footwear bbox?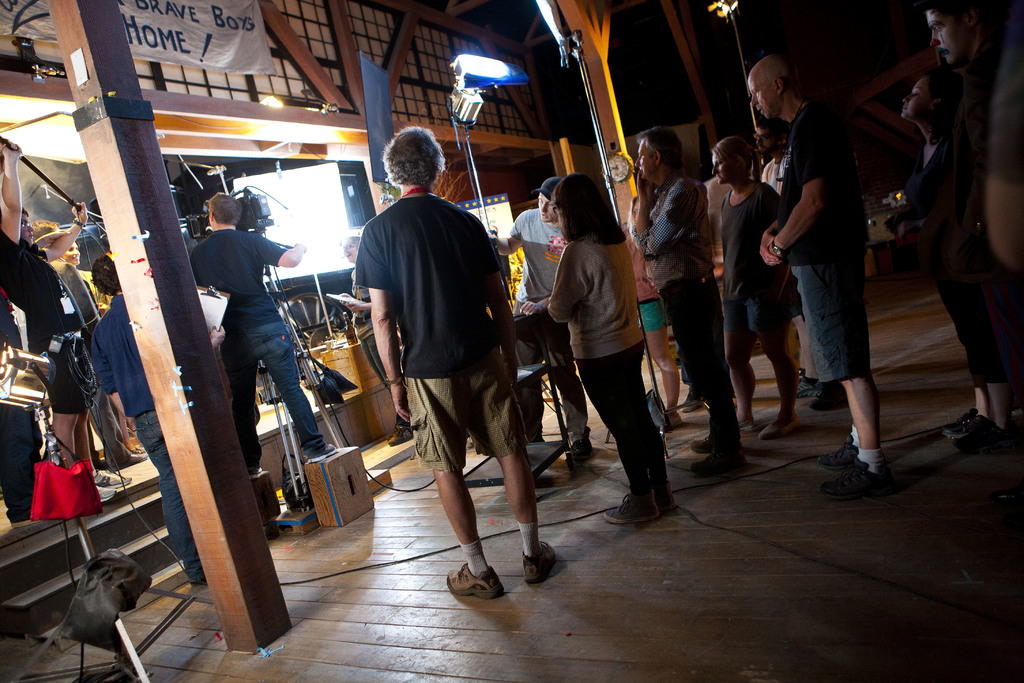
l=388, t=428, r=413, b=443
